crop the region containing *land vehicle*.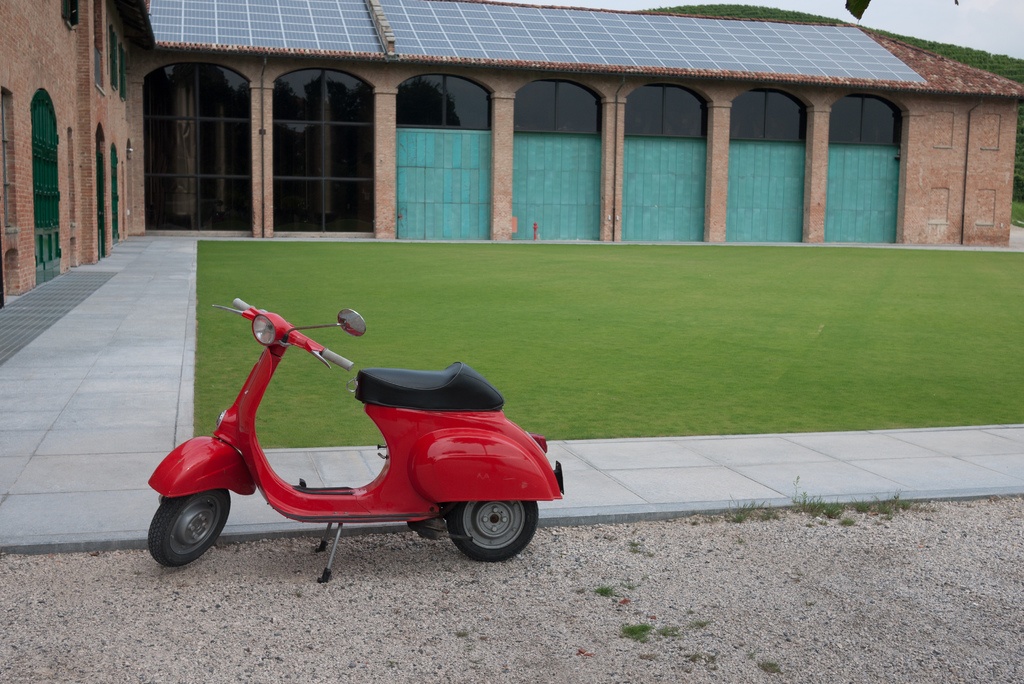
Crop region: 159, 309, 572, 587.
